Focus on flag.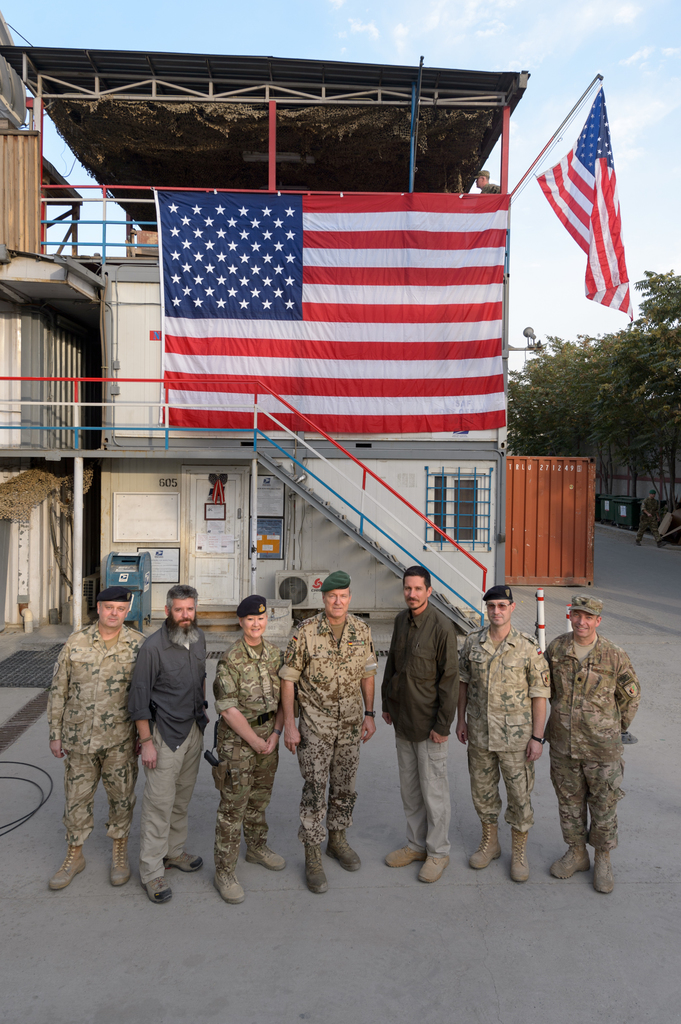
Focused at [152, 183, 507, 428].
